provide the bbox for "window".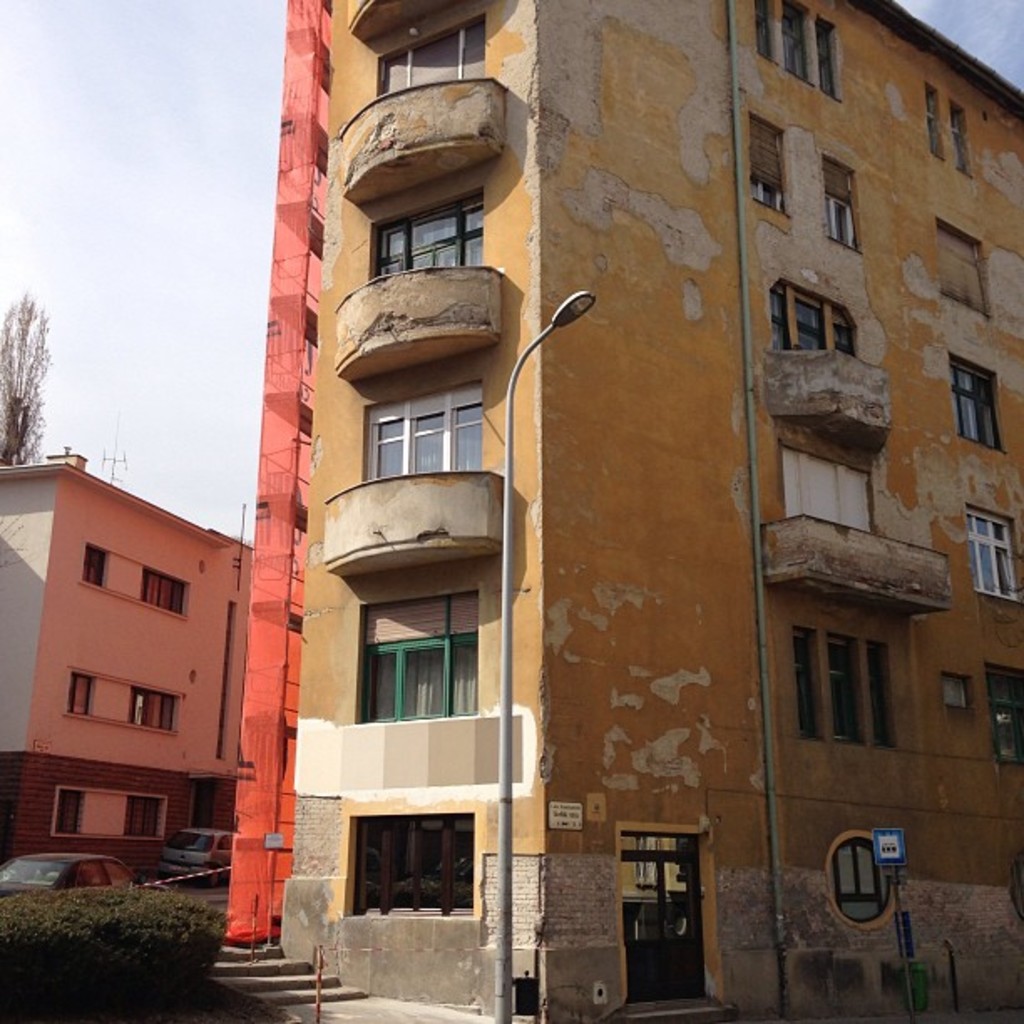
BBox(947, 360, 1012, 458).
